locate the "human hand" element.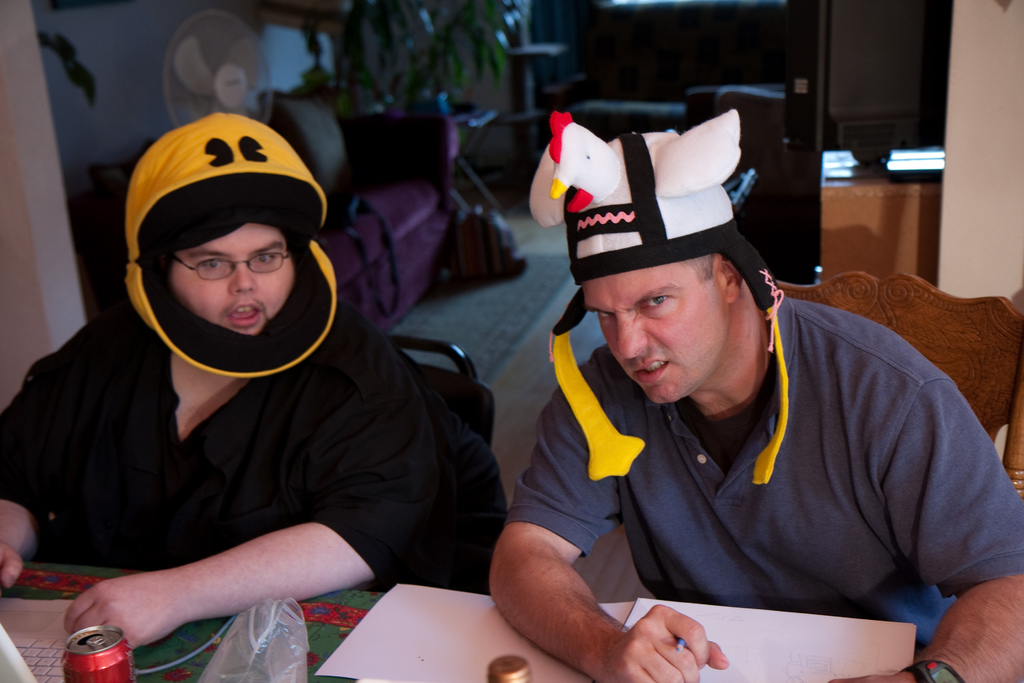
Element bbox: l=0, t=538, r=22, b=593.
